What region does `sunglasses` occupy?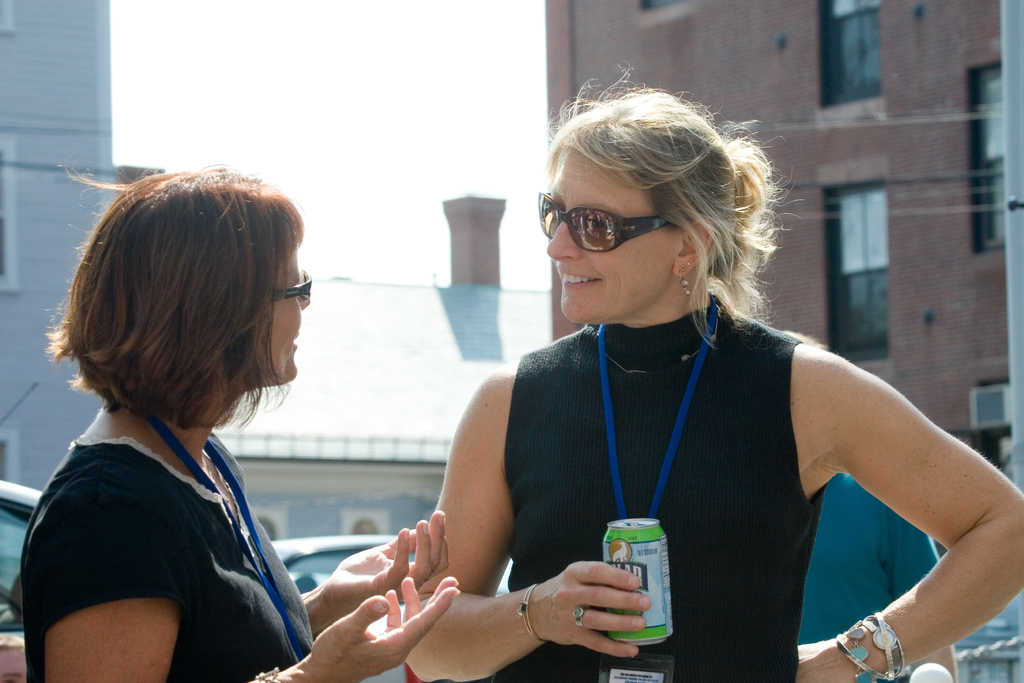
[275, 270, 313, 310].
